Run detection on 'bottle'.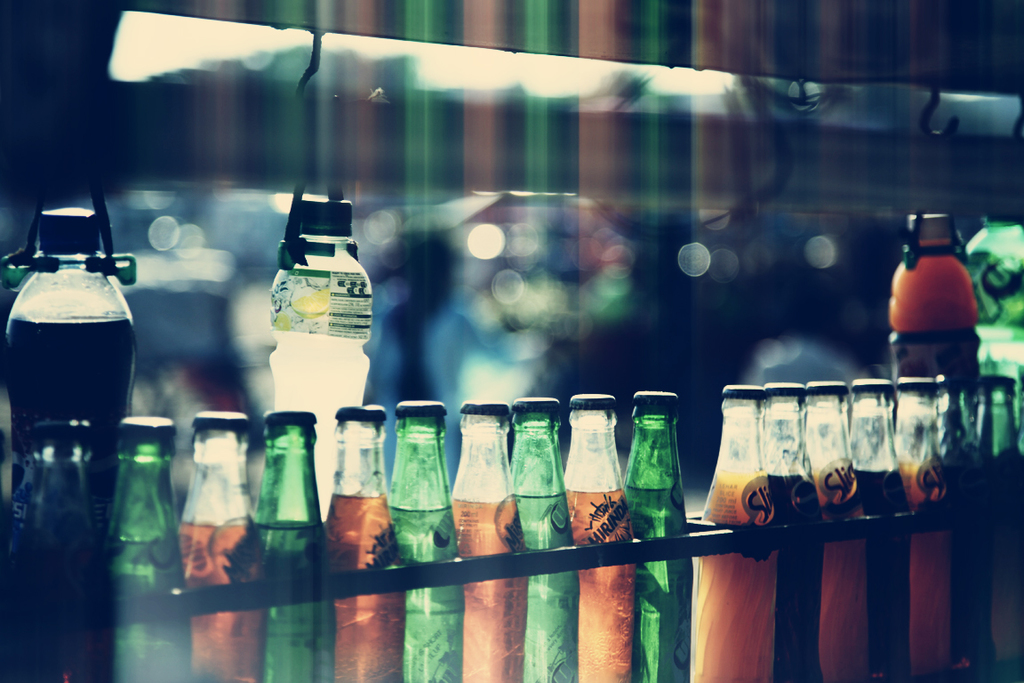
Result: (left=84, top=411, right=168, bottom=652).
